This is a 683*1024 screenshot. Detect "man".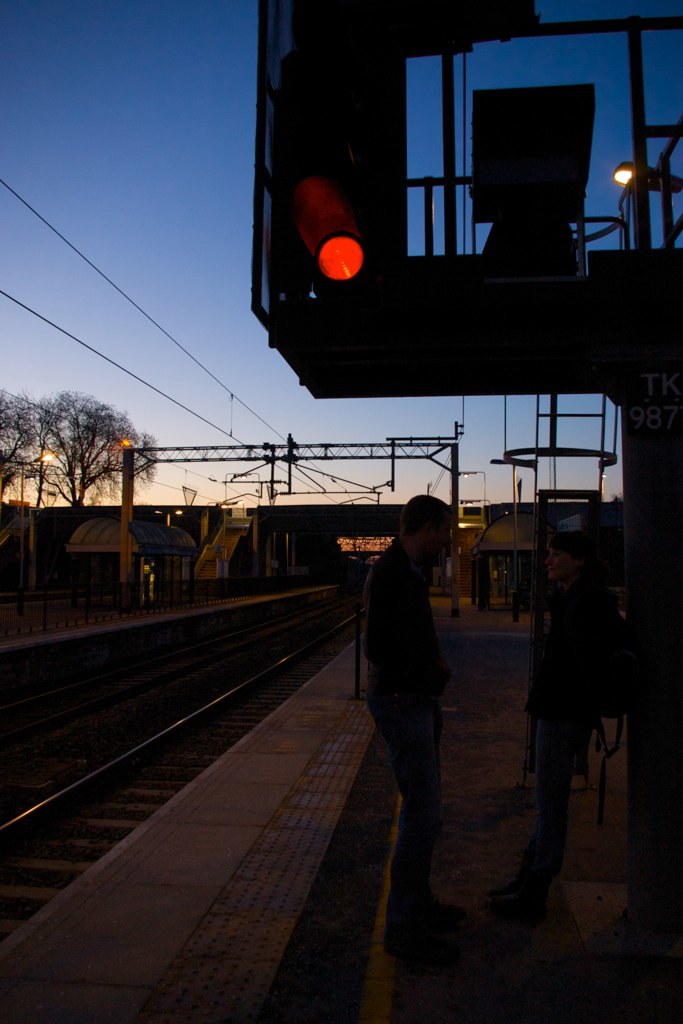
left=354, top=487, right=489, bottom=935.
